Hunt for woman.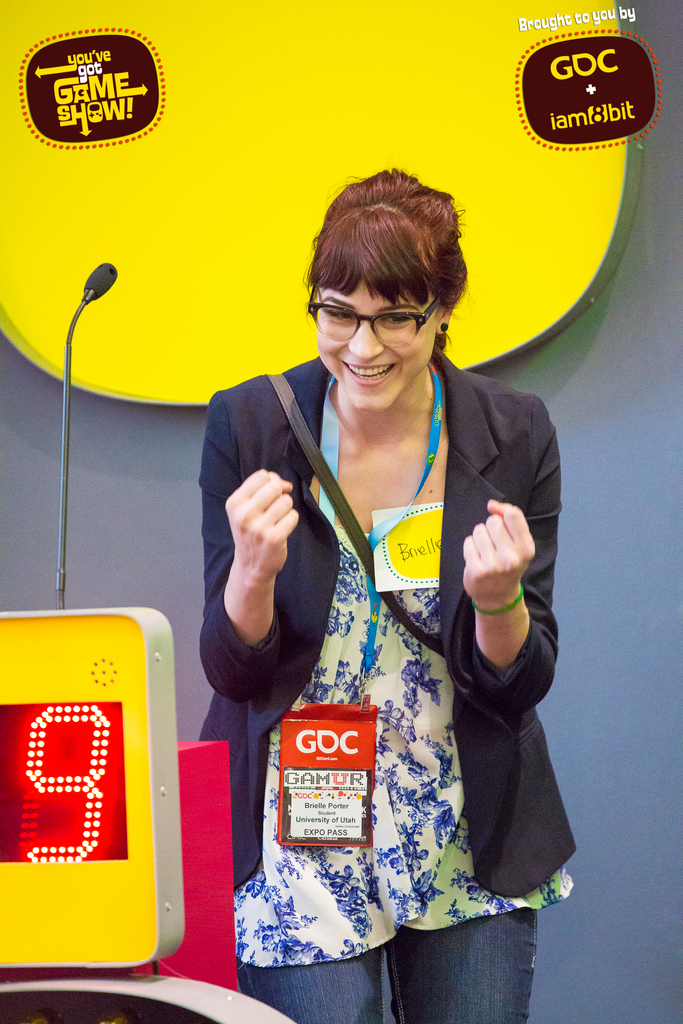
Hunted down at box(170, 168, 589, 979).
